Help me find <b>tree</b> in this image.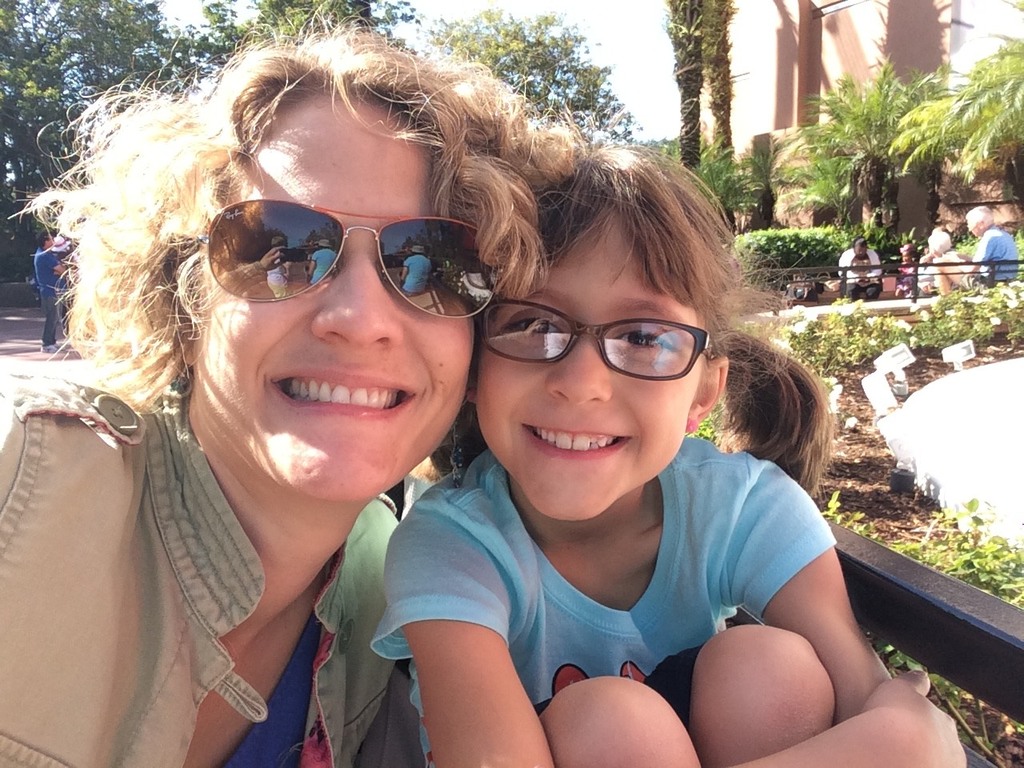
Found it: pyautogui.locateOnScreen(899, 26, 1023, 244).
